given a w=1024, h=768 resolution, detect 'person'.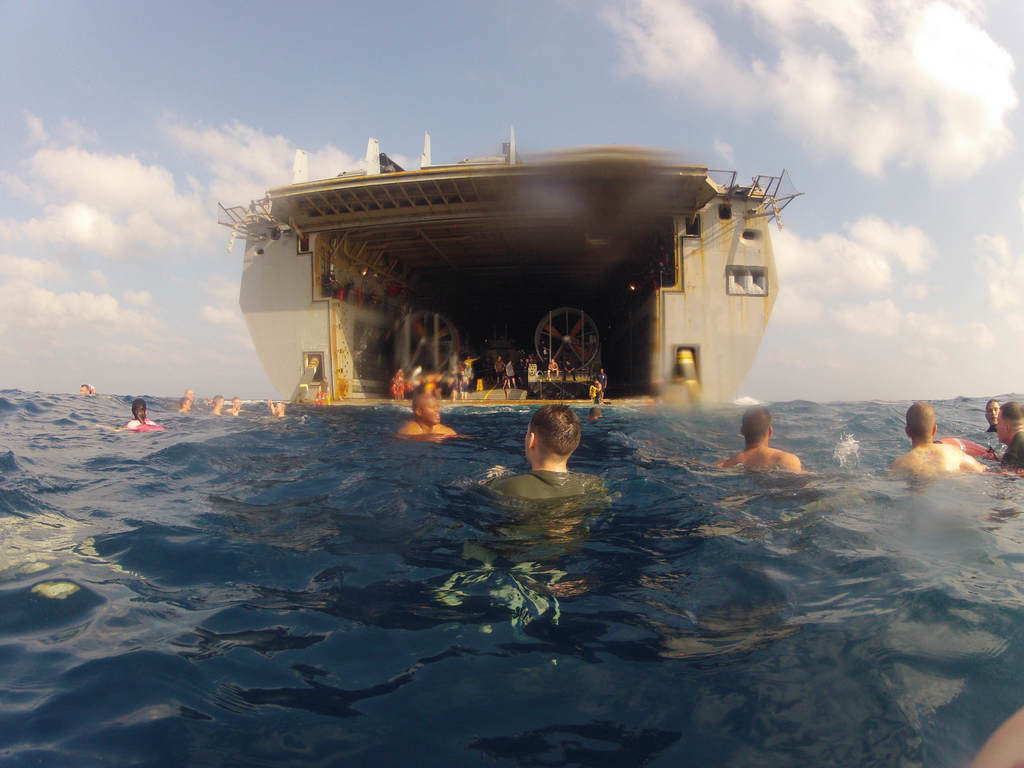
176,383,195,418.
